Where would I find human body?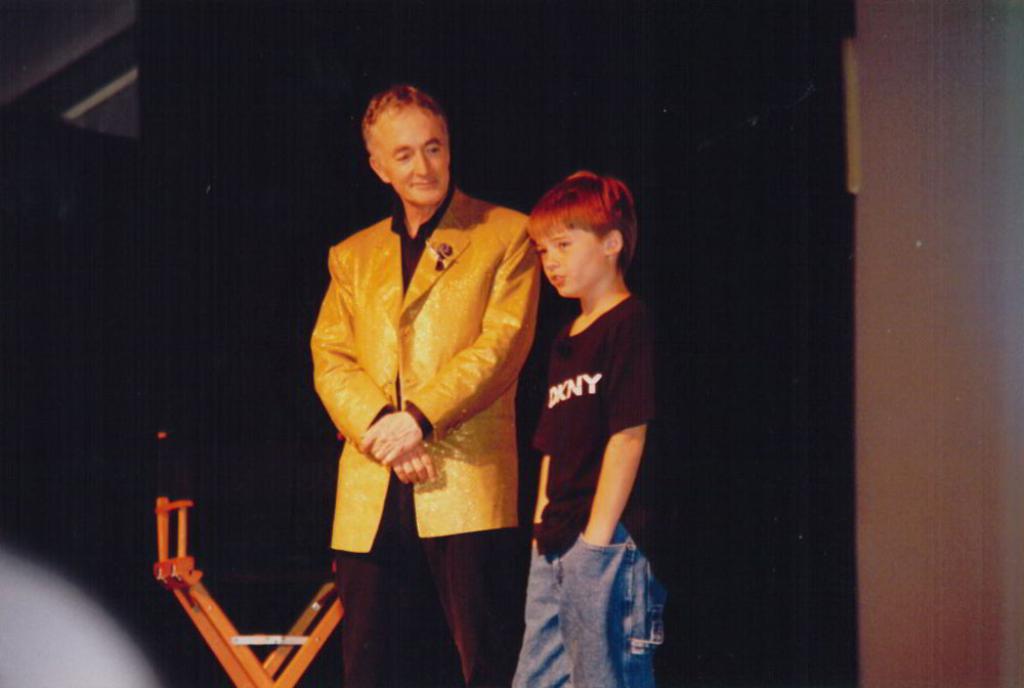
At <region>309, 178, 545, 687</region>.
